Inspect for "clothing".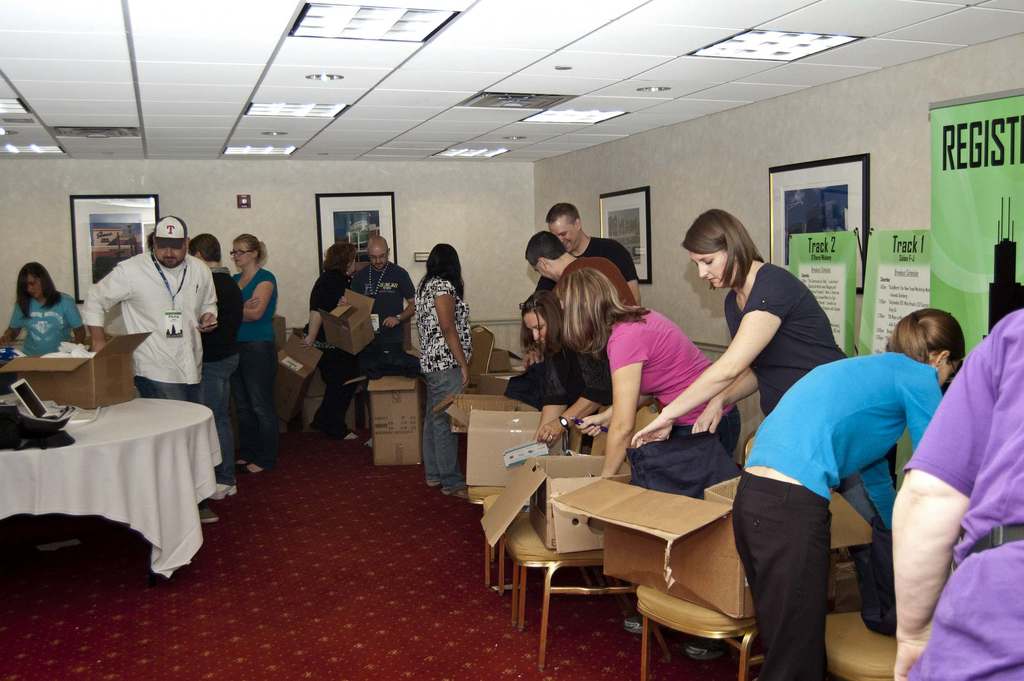
Inspection: l=579, t=237, r=639, b=283.
